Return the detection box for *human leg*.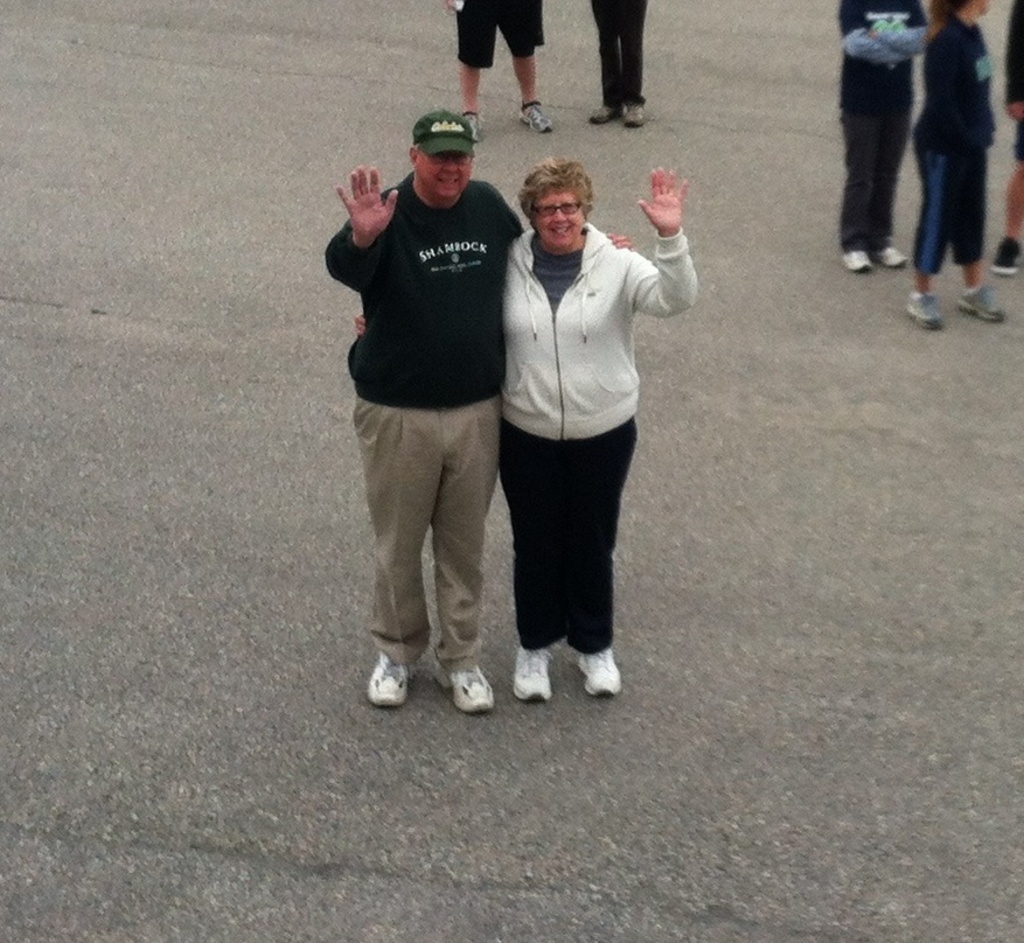
<region>567, 420, 635, 691</region>.
